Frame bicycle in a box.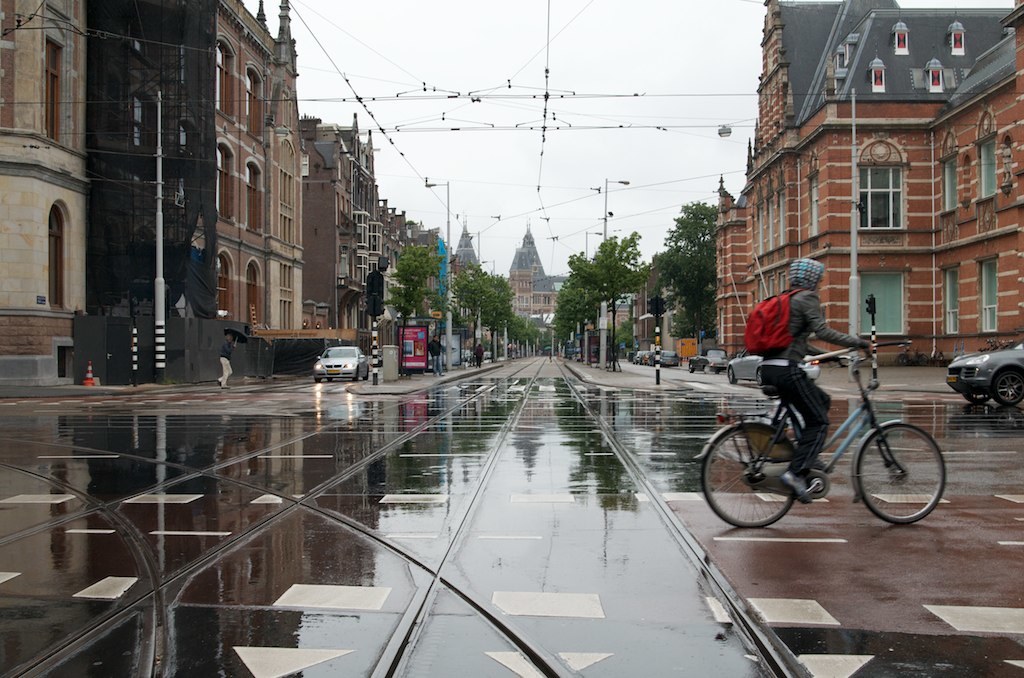
928/346/943/365.
